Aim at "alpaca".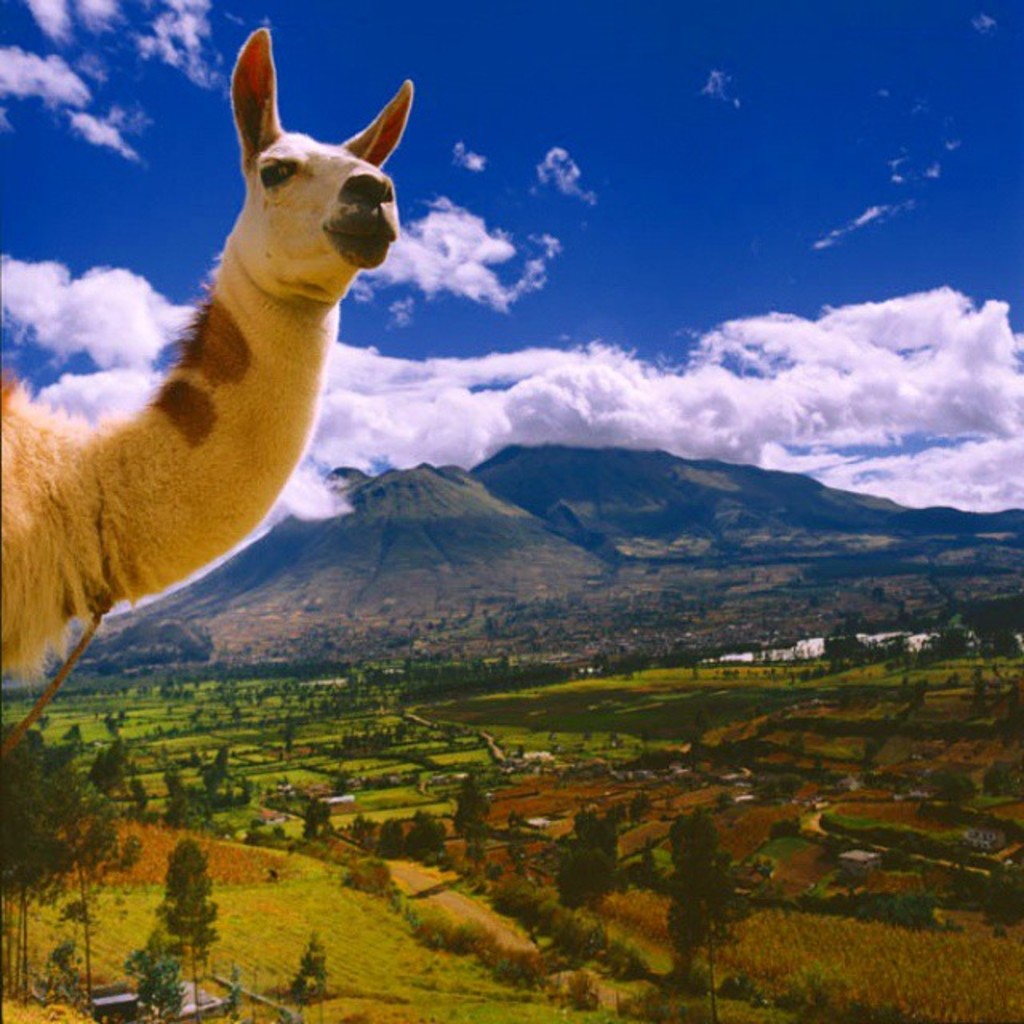
Aimed at x1=0 y1=24 x2=410 y2=691.
